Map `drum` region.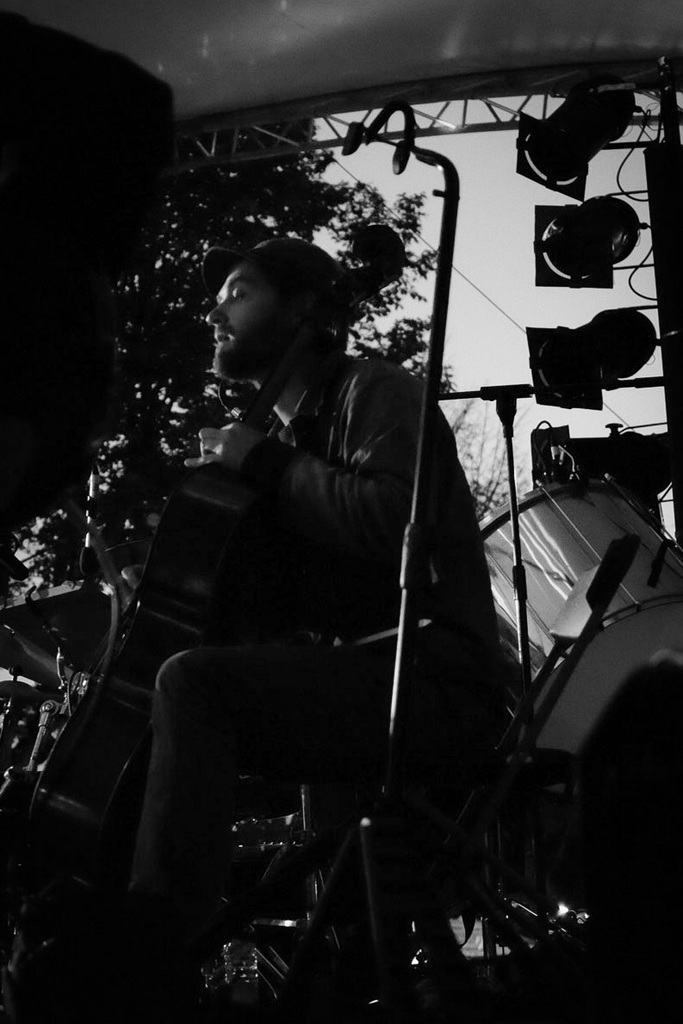
Mapped to box=[475, 475, 682, 795].
